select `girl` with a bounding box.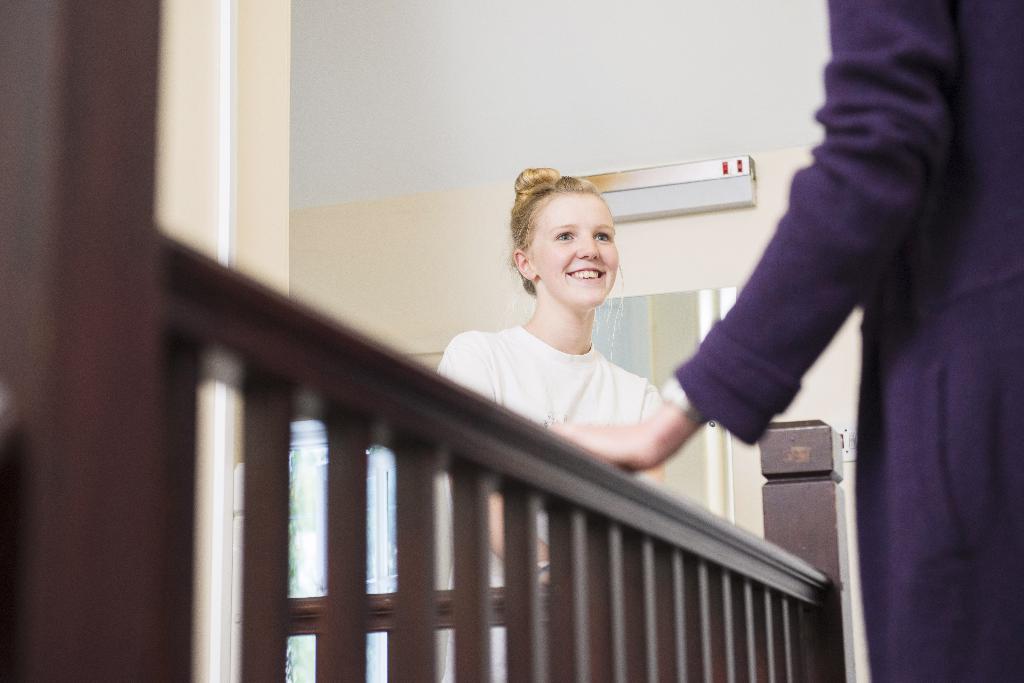
<region>427, 165, 667, 681</region>.
